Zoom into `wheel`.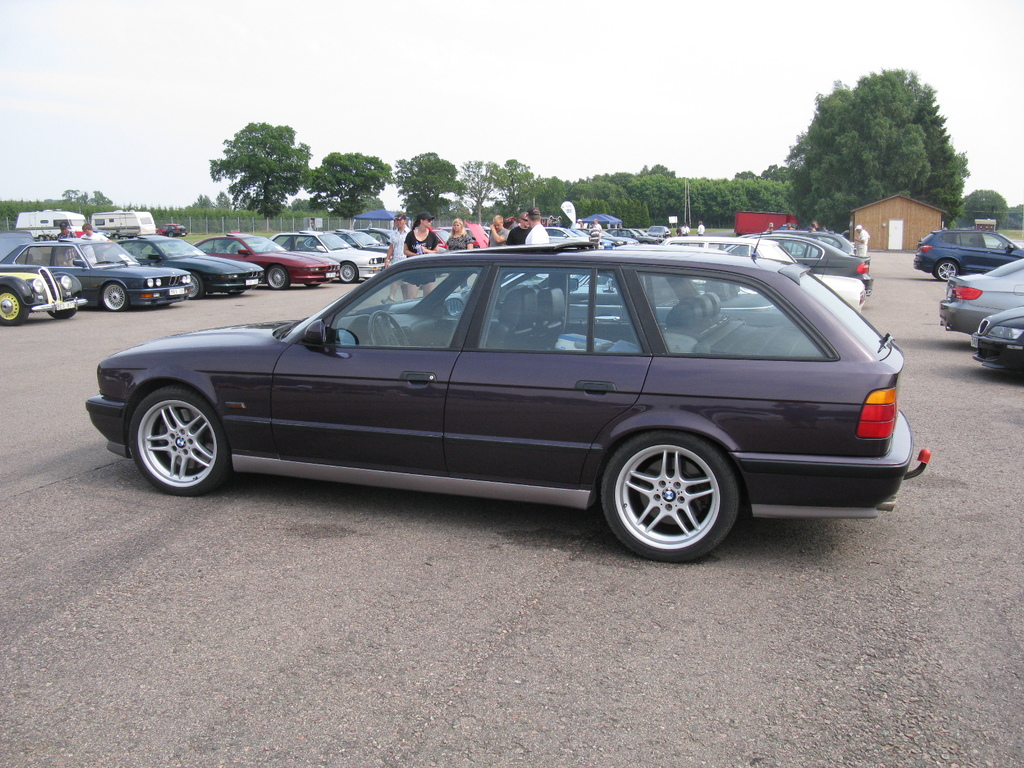
Zoom target: pyautogui.locateOnScreen(49, 307, 76, 319).
